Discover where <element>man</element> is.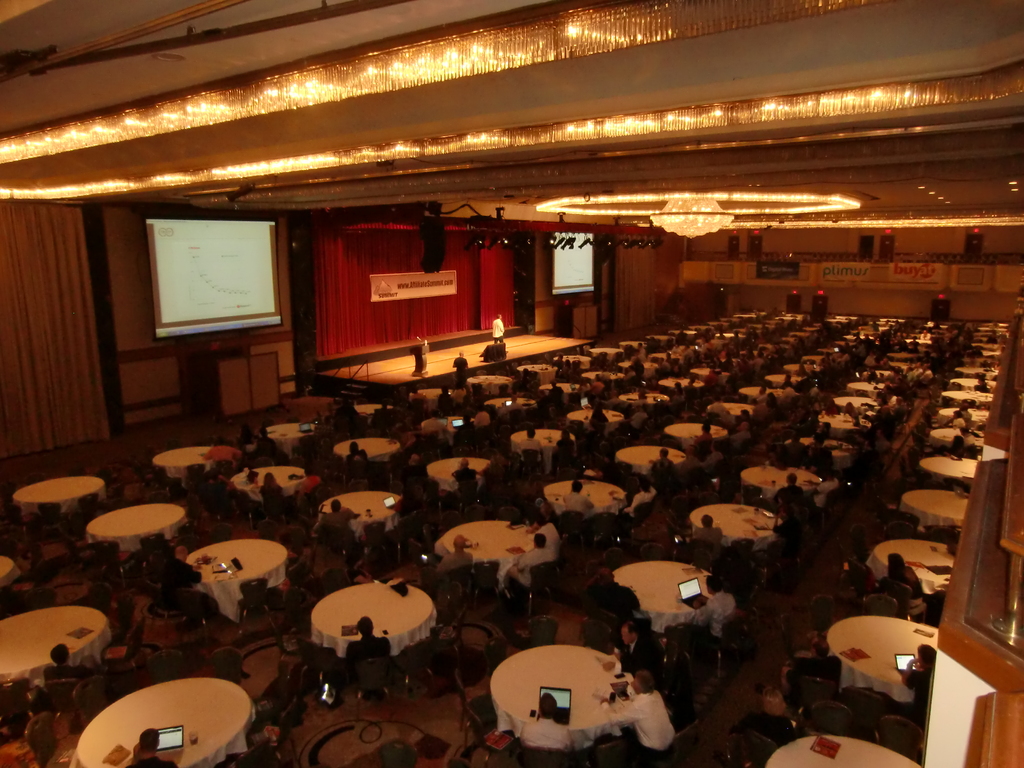
Discovered at 516/429/547/463.
